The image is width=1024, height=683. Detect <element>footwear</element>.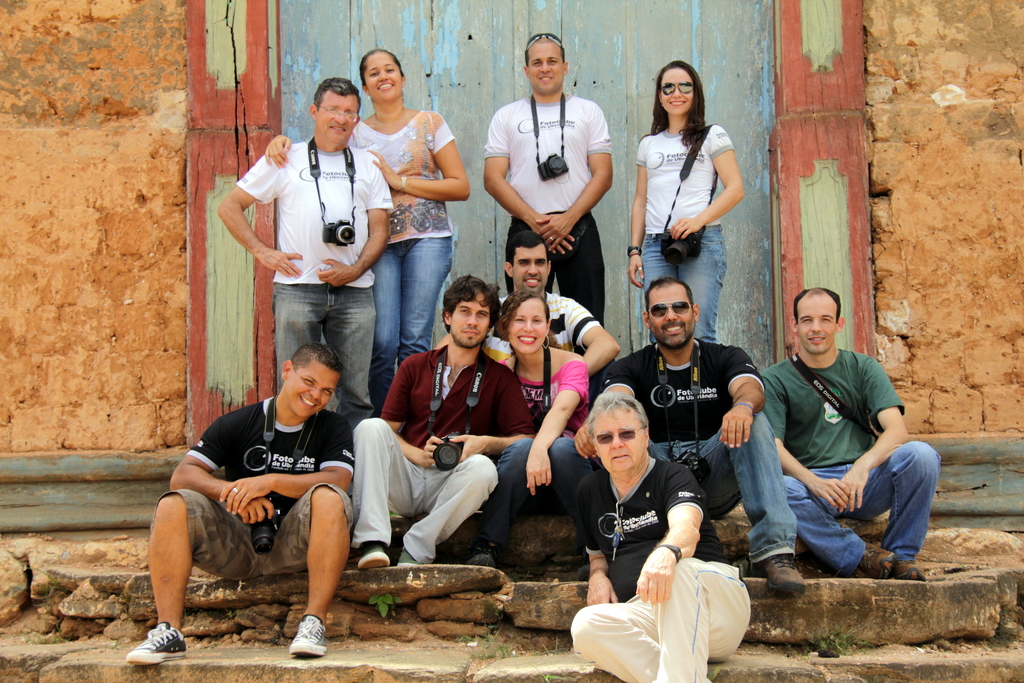
Detection: l=684, t=522, r=735, b=568.
